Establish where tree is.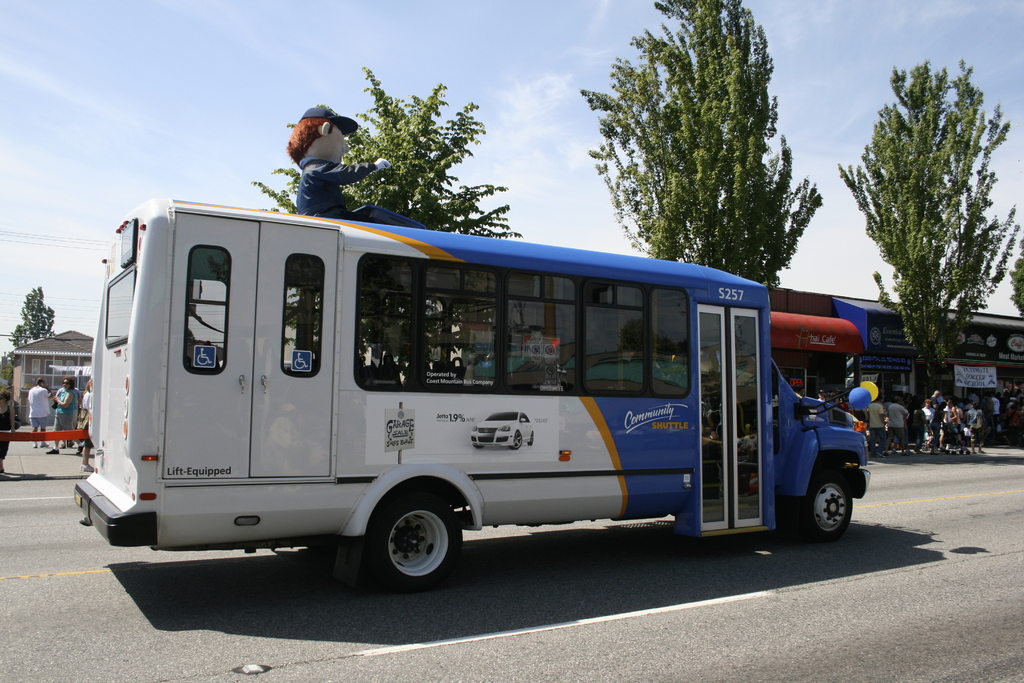
Established at BBox(4, 278, 58, 393).
